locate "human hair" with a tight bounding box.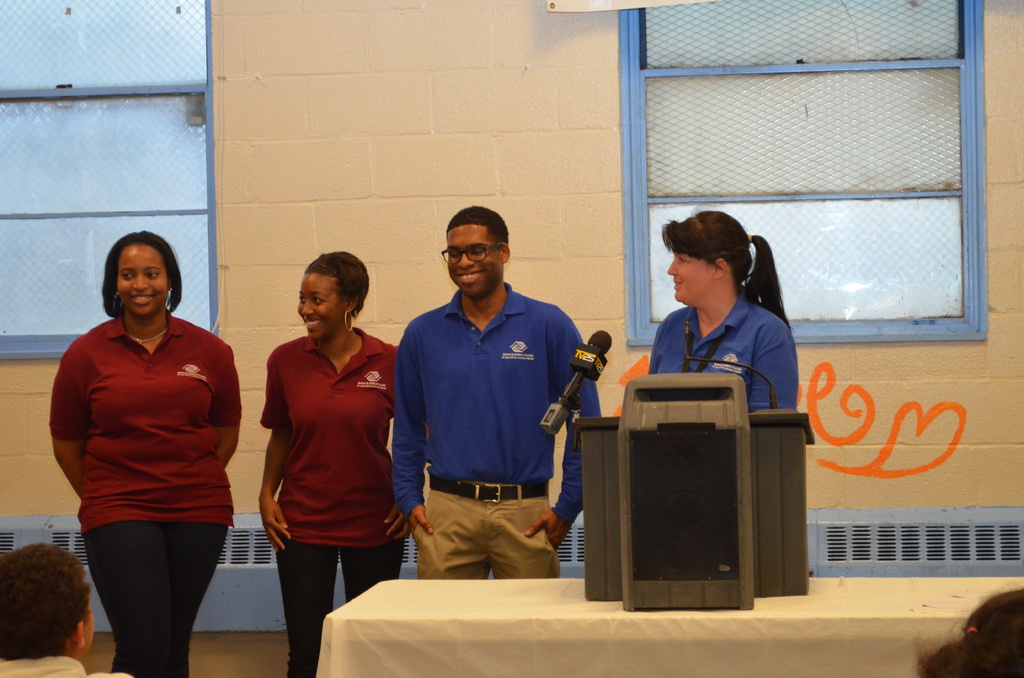
BBox(658, 211, 796, 332).
